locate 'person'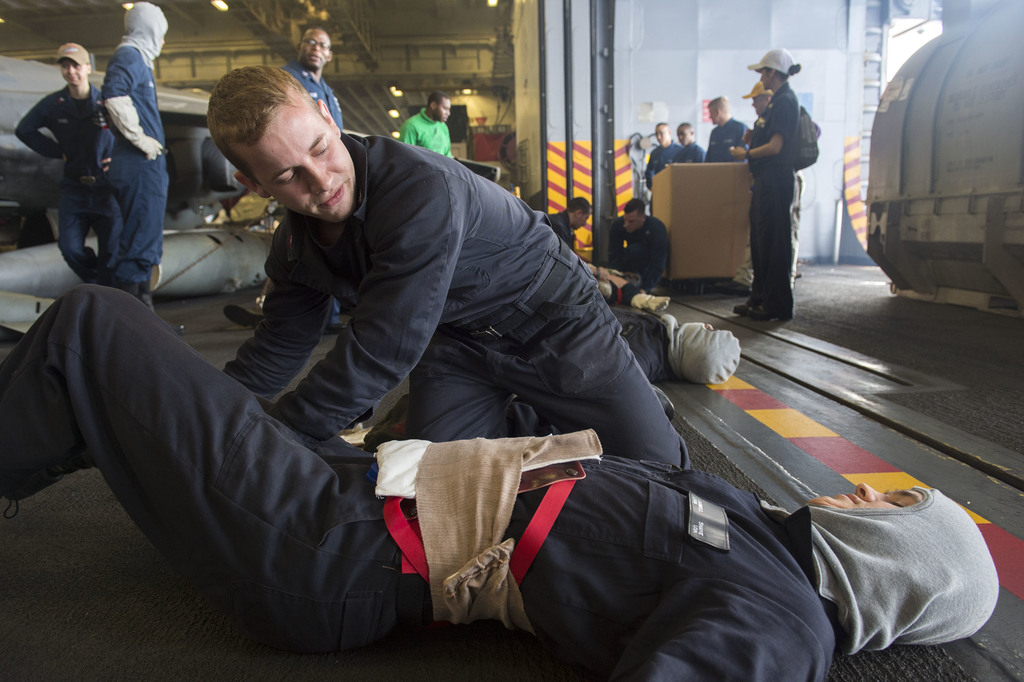
{"x1": 540, "y1": 197, "x2": 586, "y2": 259}
